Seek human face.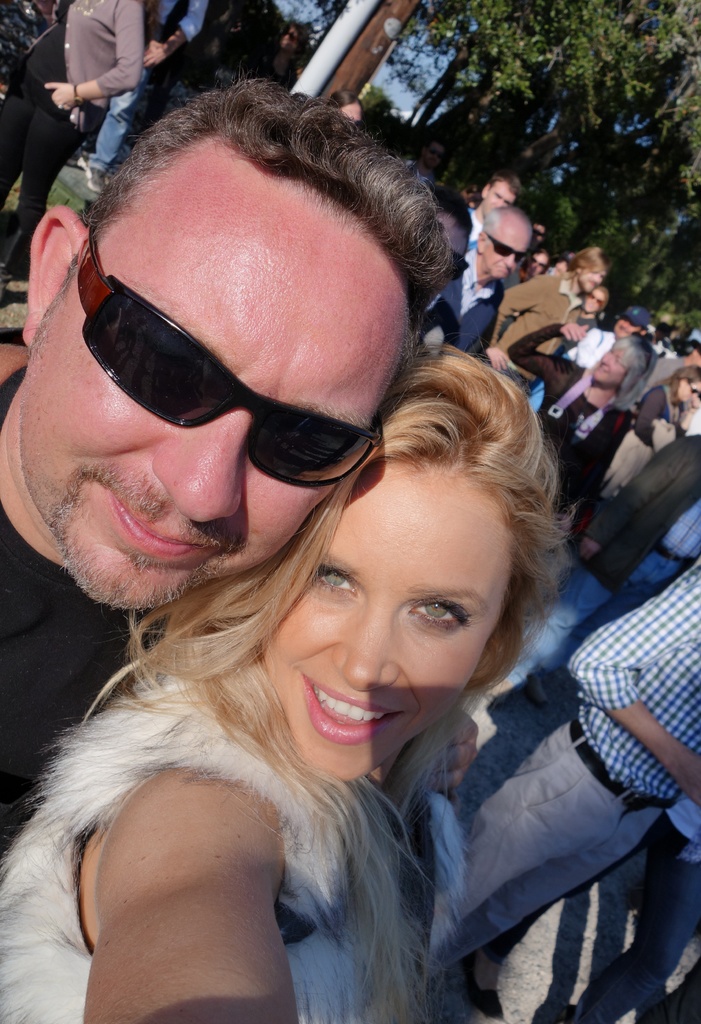
x1=261 y1=471 x2=516 y2=774.
